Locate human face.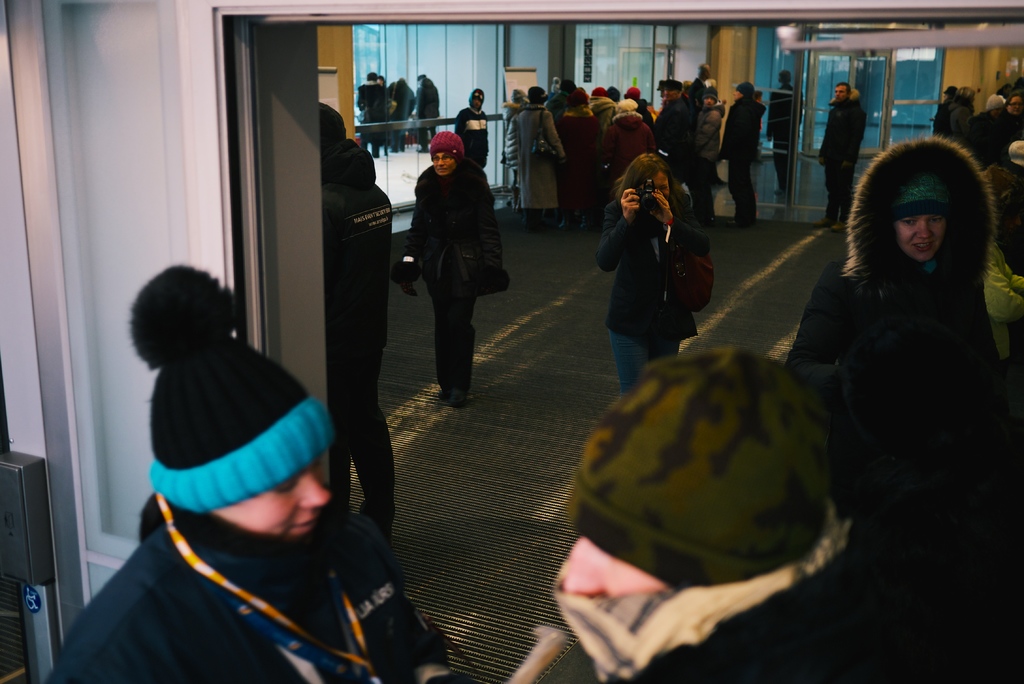
Bounding box: {"left": 563, "top": 536, "right": 666, "bottom": 599}.
